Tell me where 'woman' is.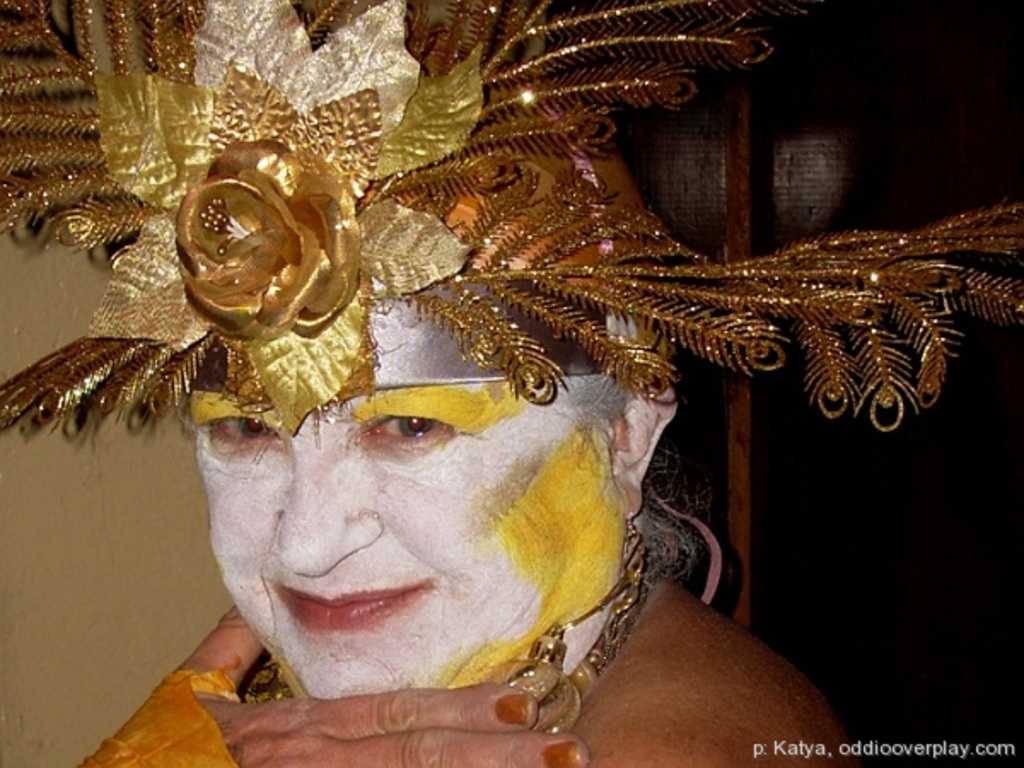
'woman' is at [0, 0, 1022, 766].
